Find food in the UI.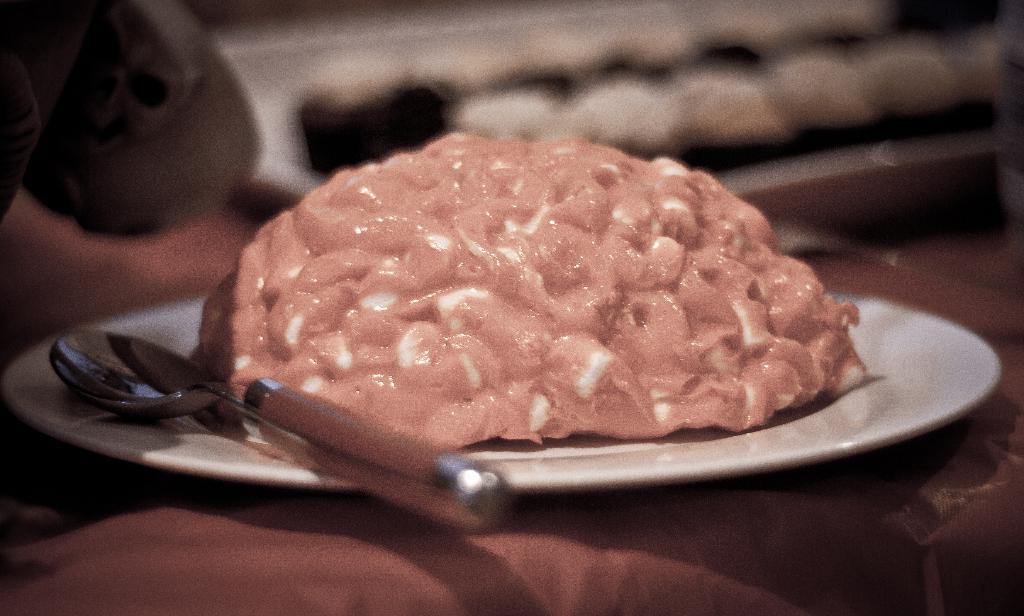
UI element at locate(164, 145, 845, 471).
